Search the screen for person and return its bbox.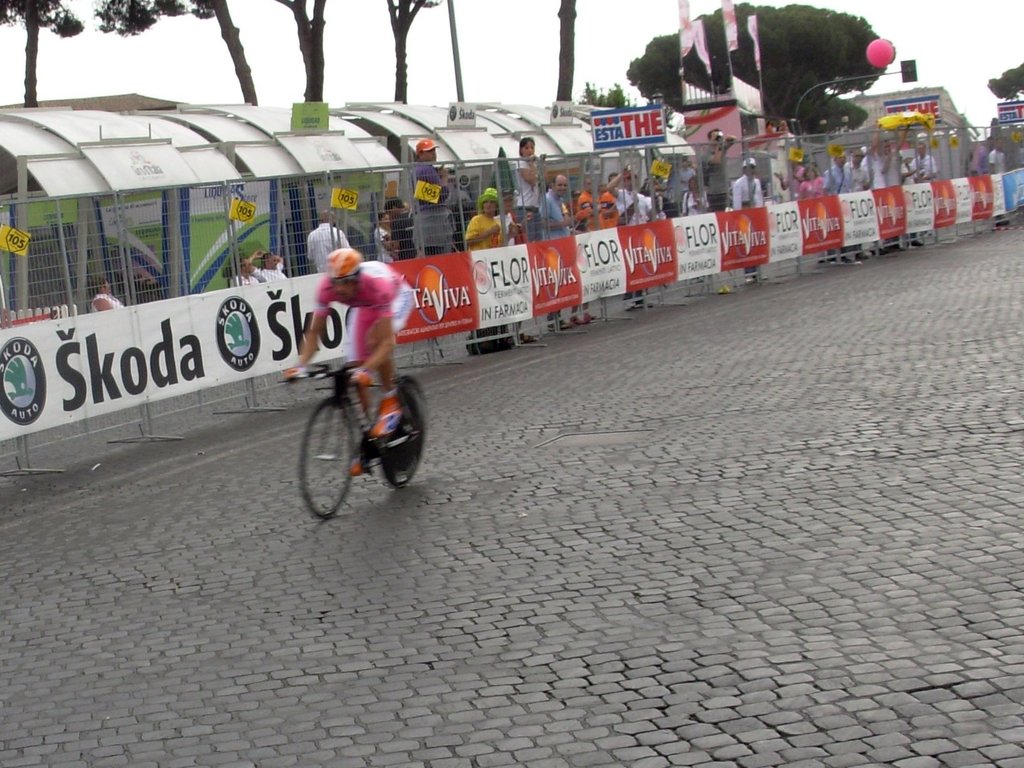
Found: (410, 141, 445, 252).
